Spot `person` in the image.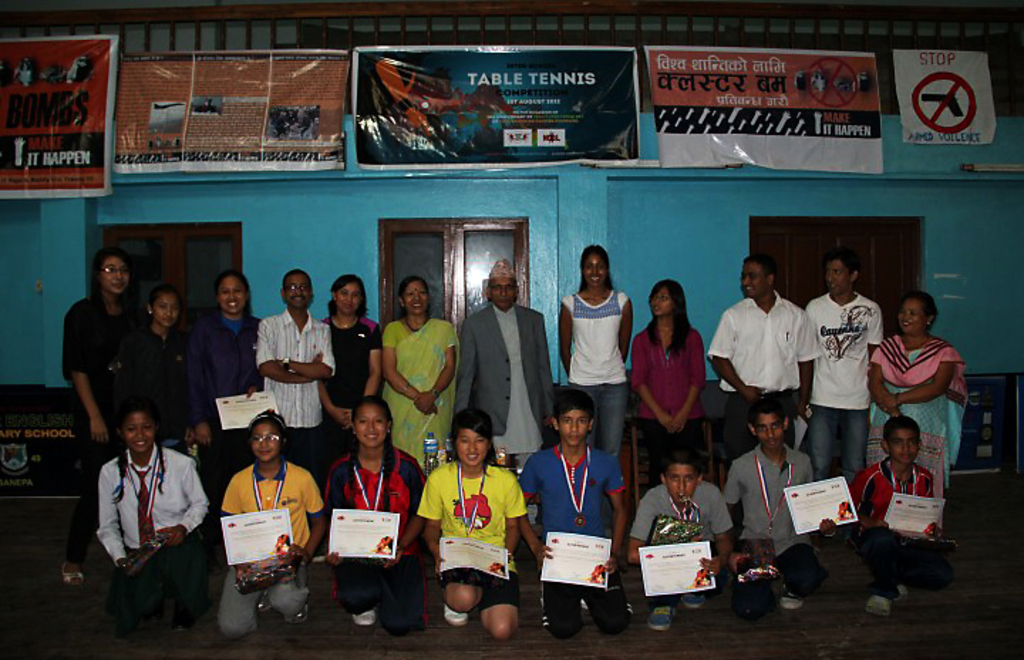
`person` found at box(870, 289, 966, 491).
